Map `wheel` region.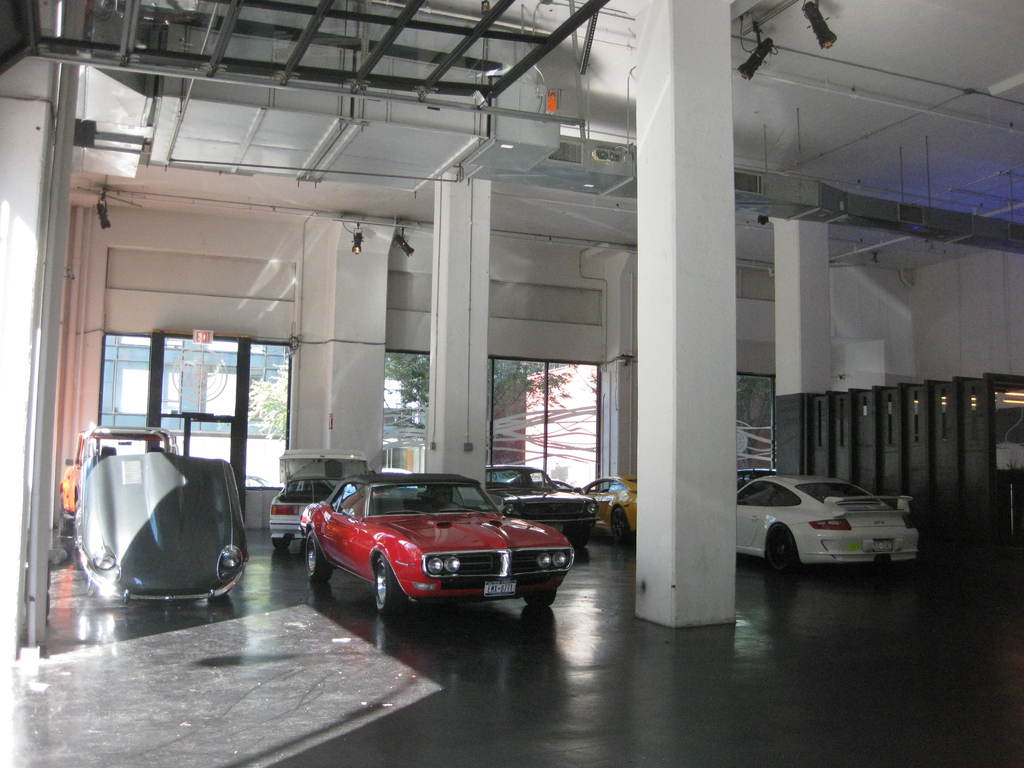
Mapped to {"left": 305, "top": 530, "right": 332, "bottom": 580}.
